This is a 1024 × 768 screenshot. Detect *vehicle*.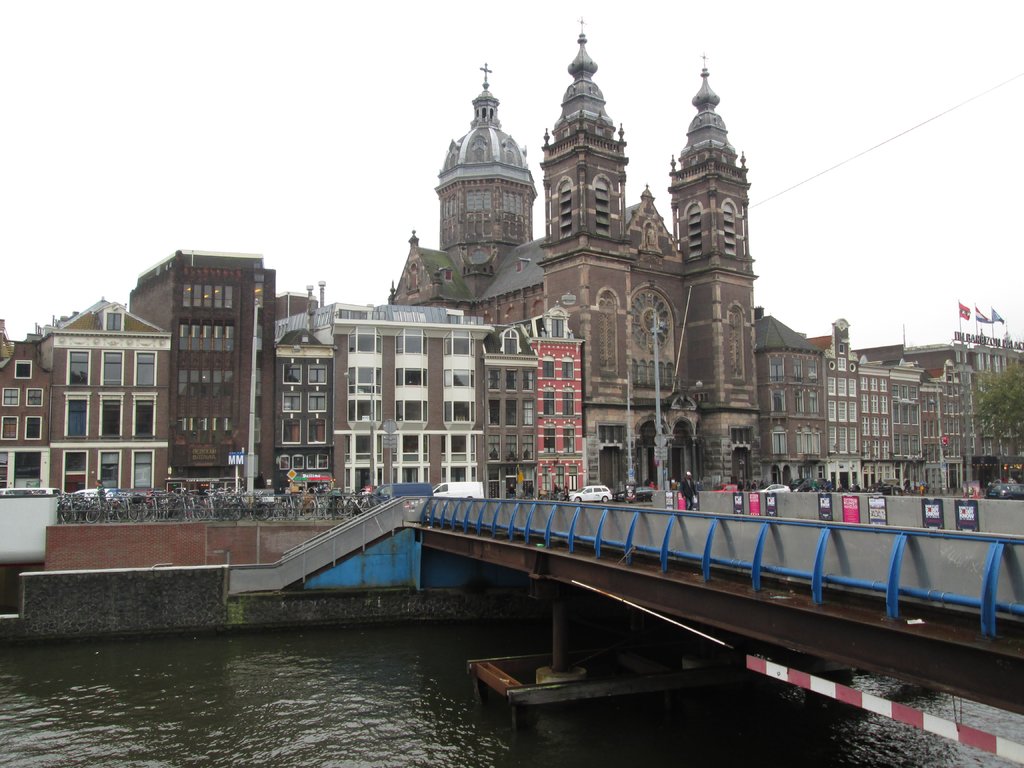
BBox(568, 480, 608, 502).
